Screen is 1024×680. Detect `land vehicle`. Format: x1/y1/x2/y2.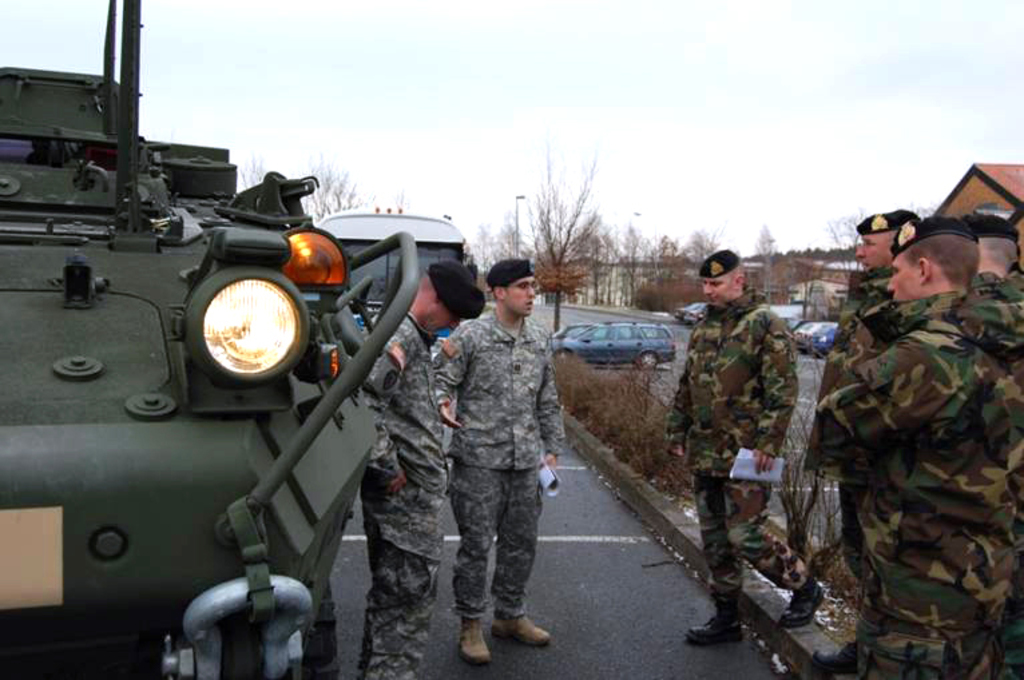
556/322/678/366.
